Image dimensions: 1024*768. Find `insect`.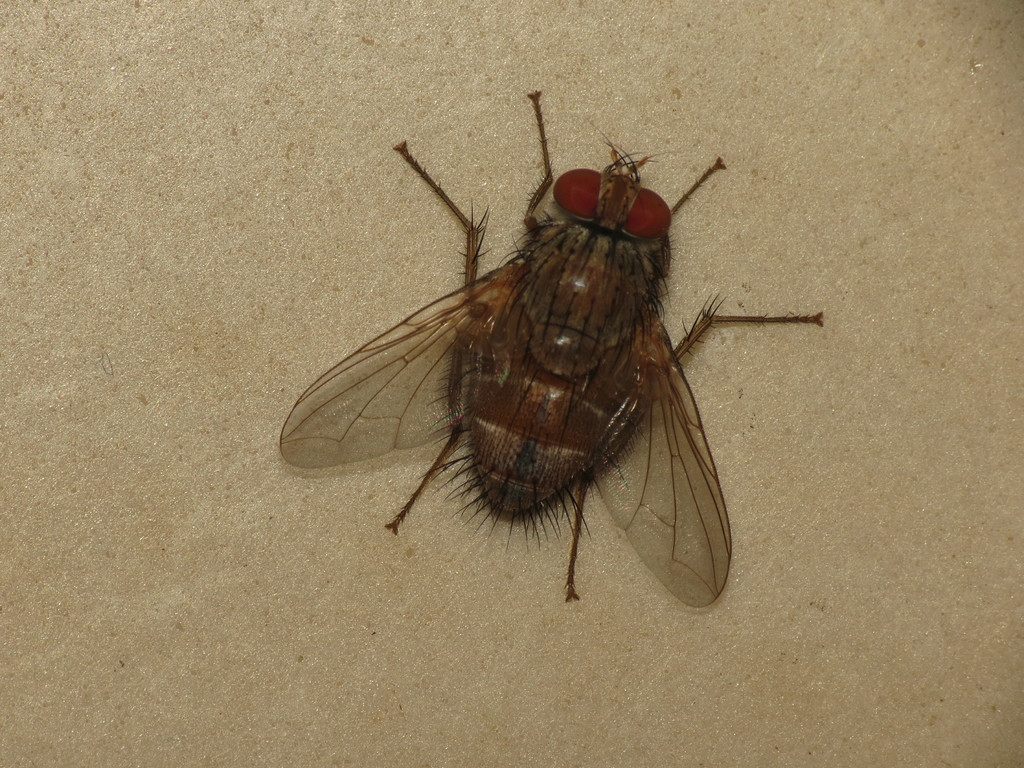
x1=280 y1=93 x2=826 y2=608.
